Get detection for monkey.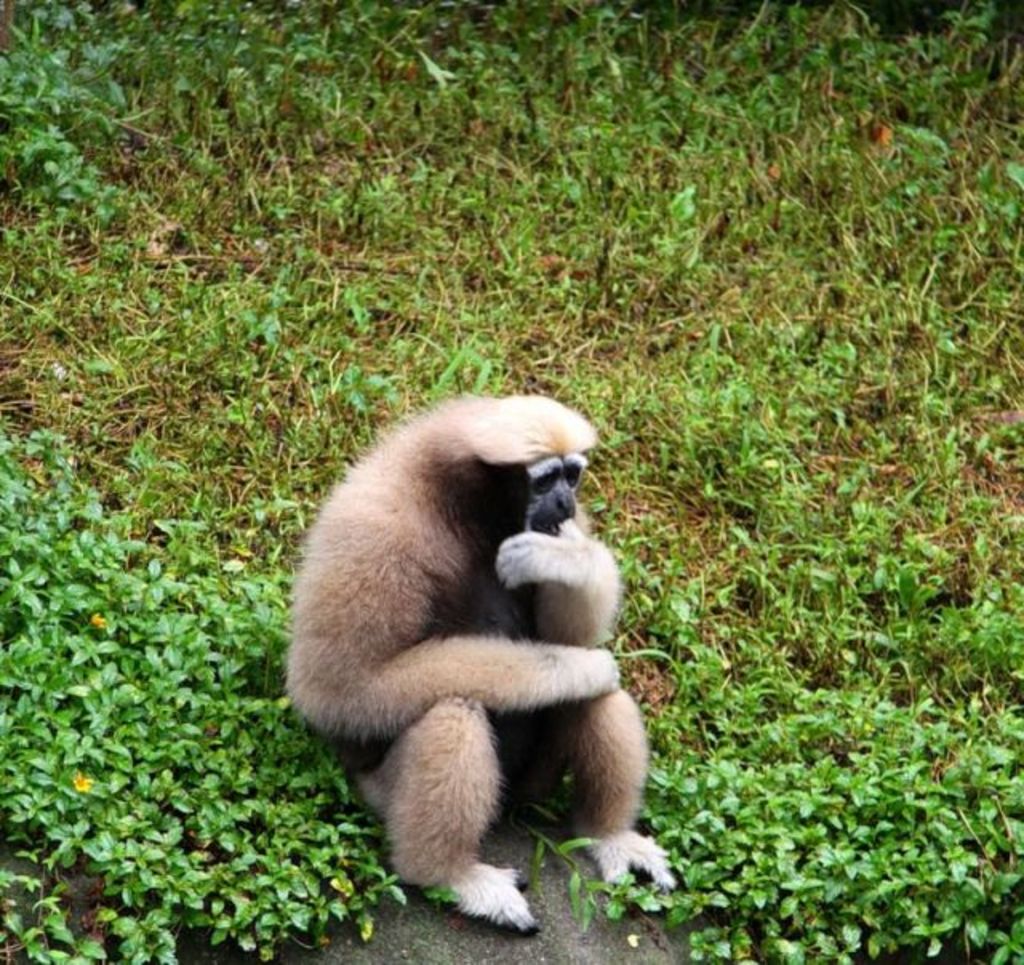
Detection: 256/373/693/917.
